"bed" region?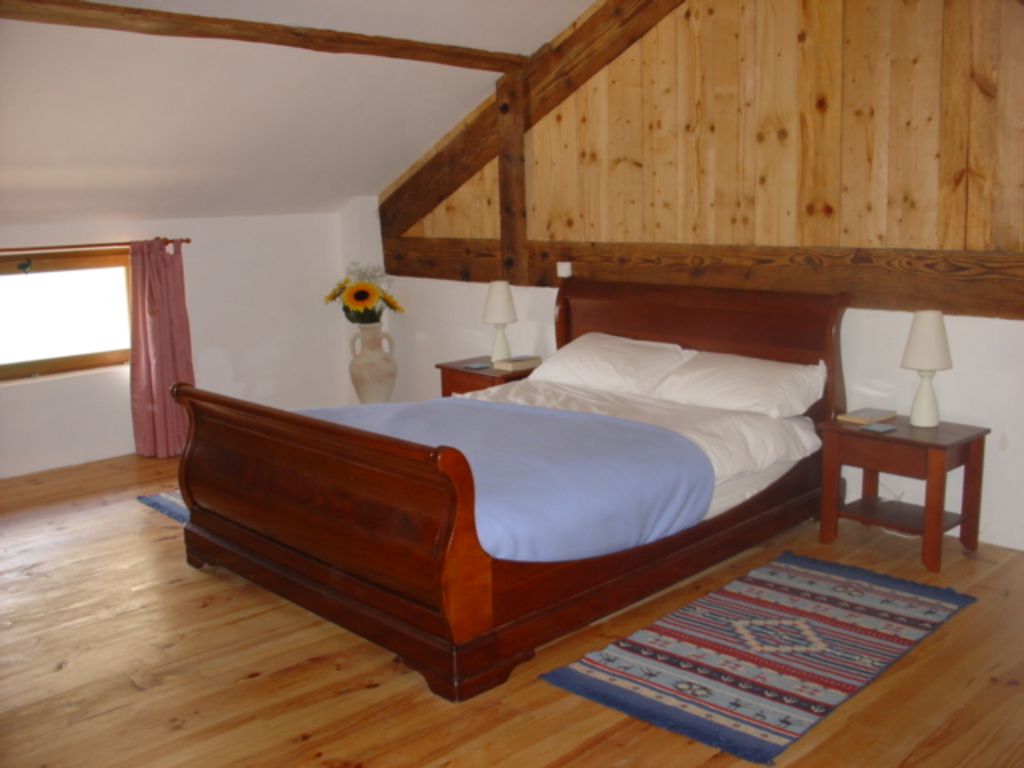
locate(168, 248, 859, 702)
